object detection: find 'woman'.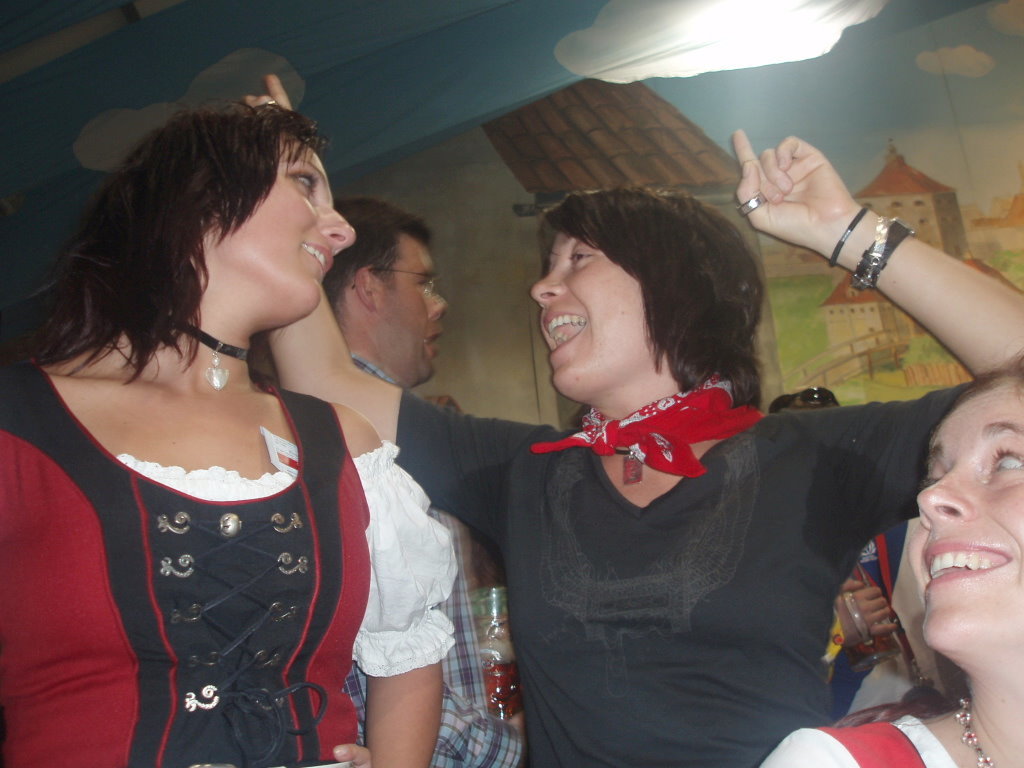
(0, 97, 463, 767).
